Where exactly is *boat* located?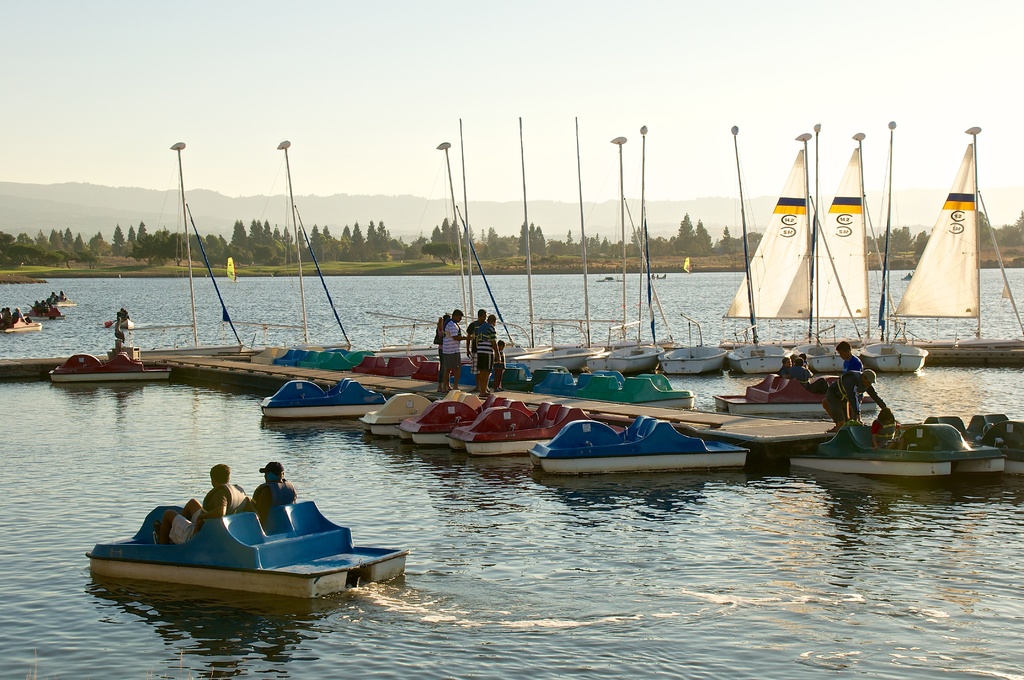
Its bounding box is rect(353, 347, 455, 379).
